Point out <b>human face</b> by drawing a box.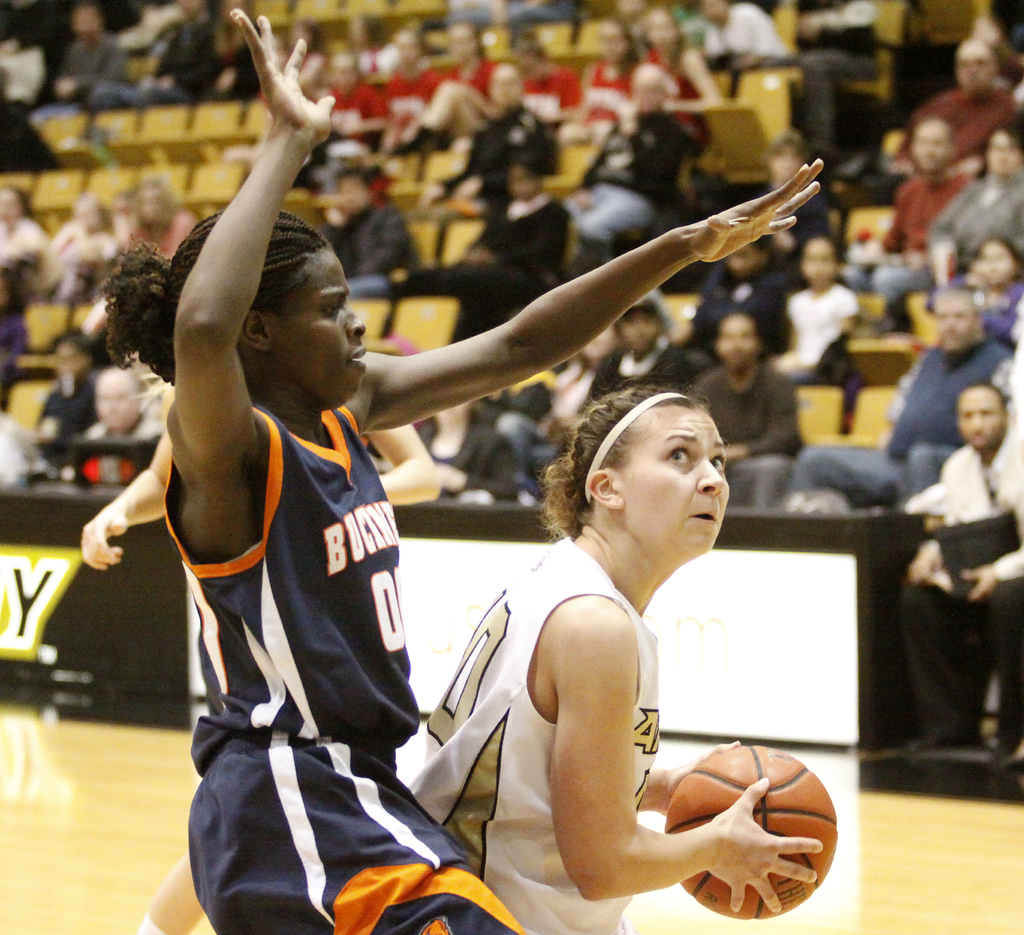
crop(986, 129, 1015, 178).
